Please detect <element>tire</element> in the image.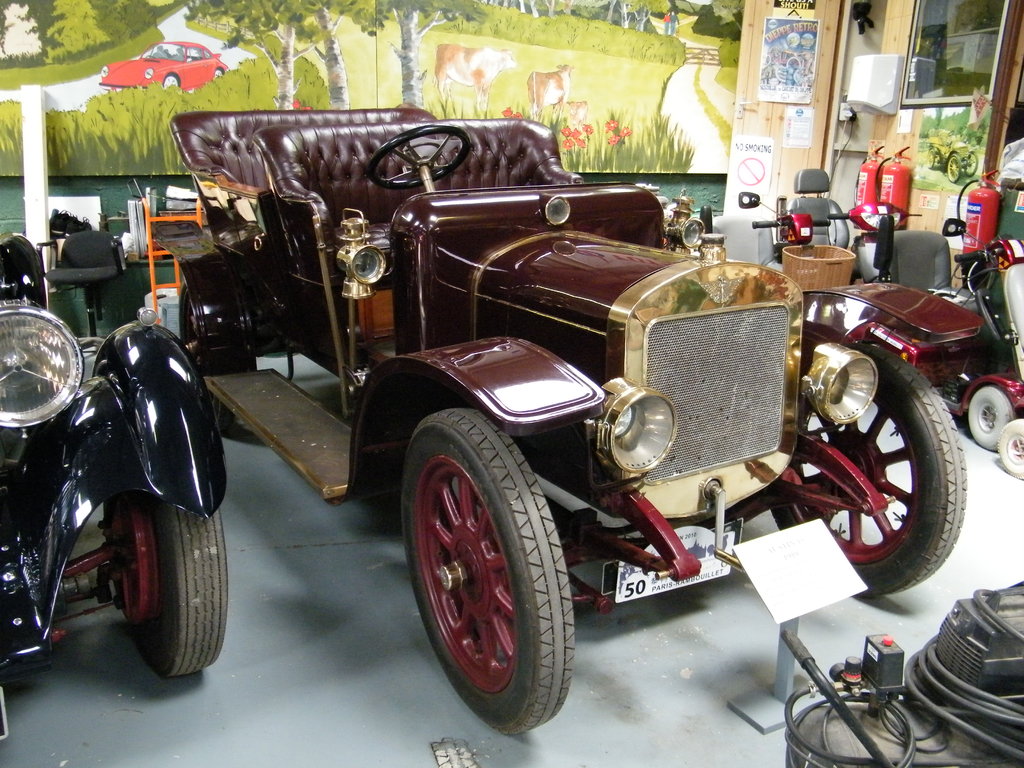
bbox=(946, 154, 961, 184).
